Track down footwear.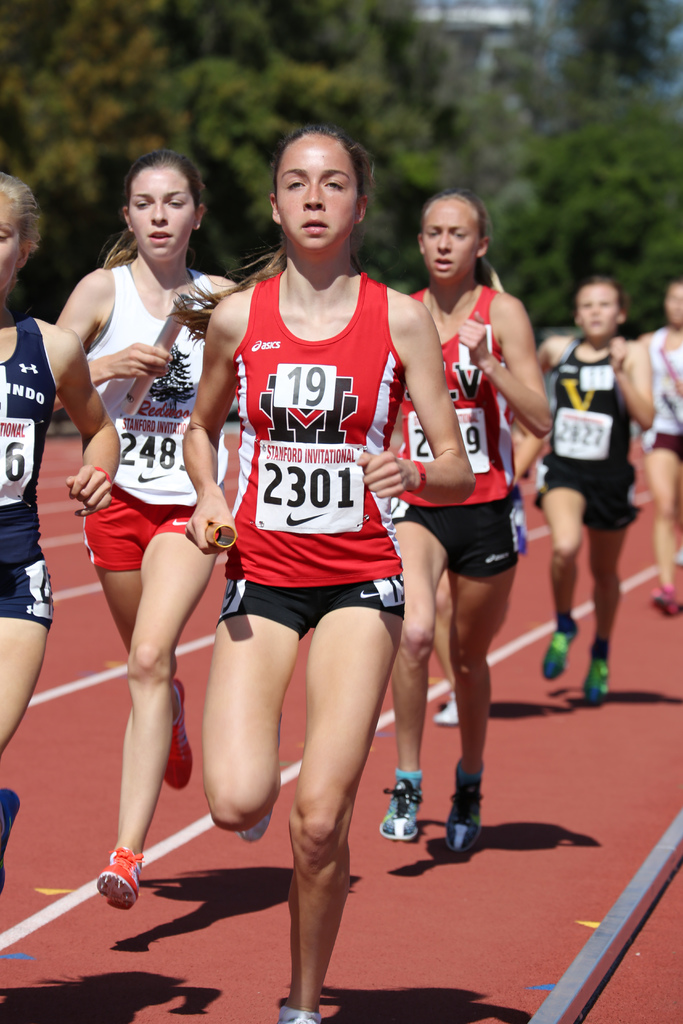
Tracked to box(229, 804, 279, 850).
